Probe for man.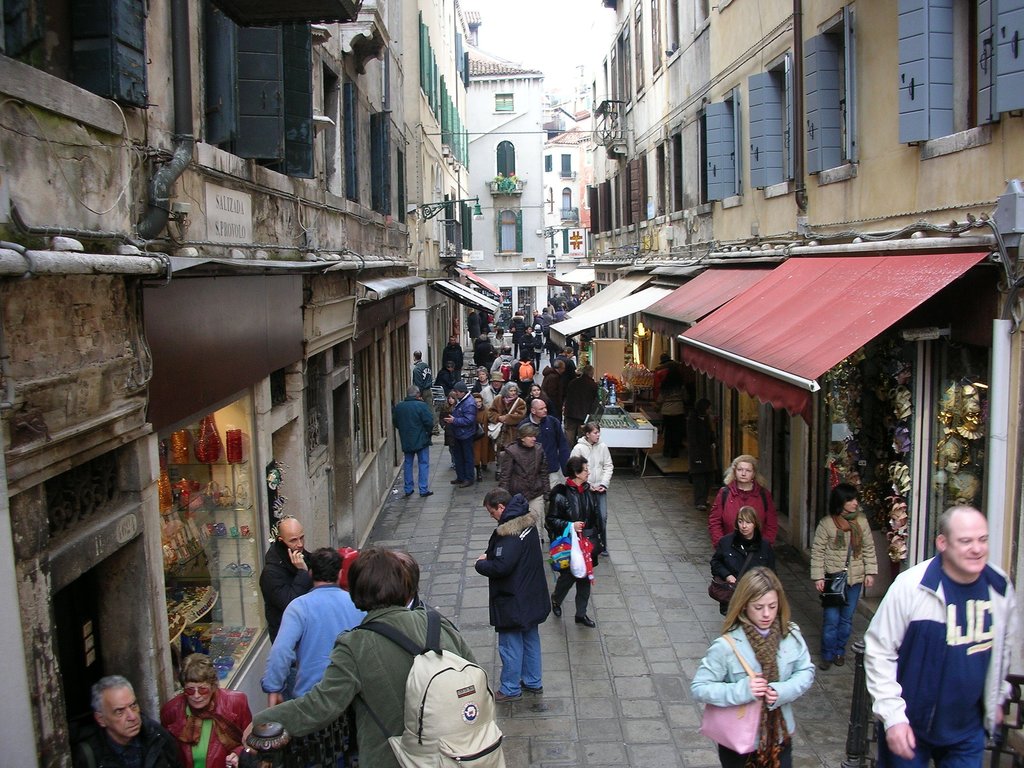
Probe result: locate(443, 381, 477, 489).
